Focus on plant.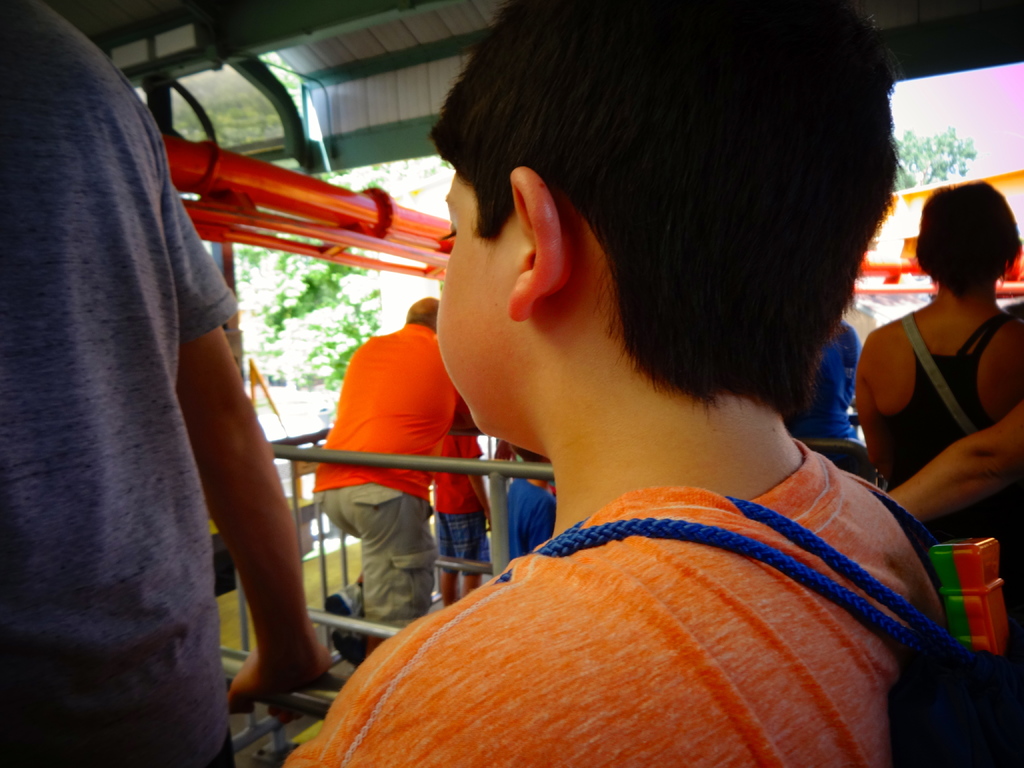
Focused at 234 241 379 413.
